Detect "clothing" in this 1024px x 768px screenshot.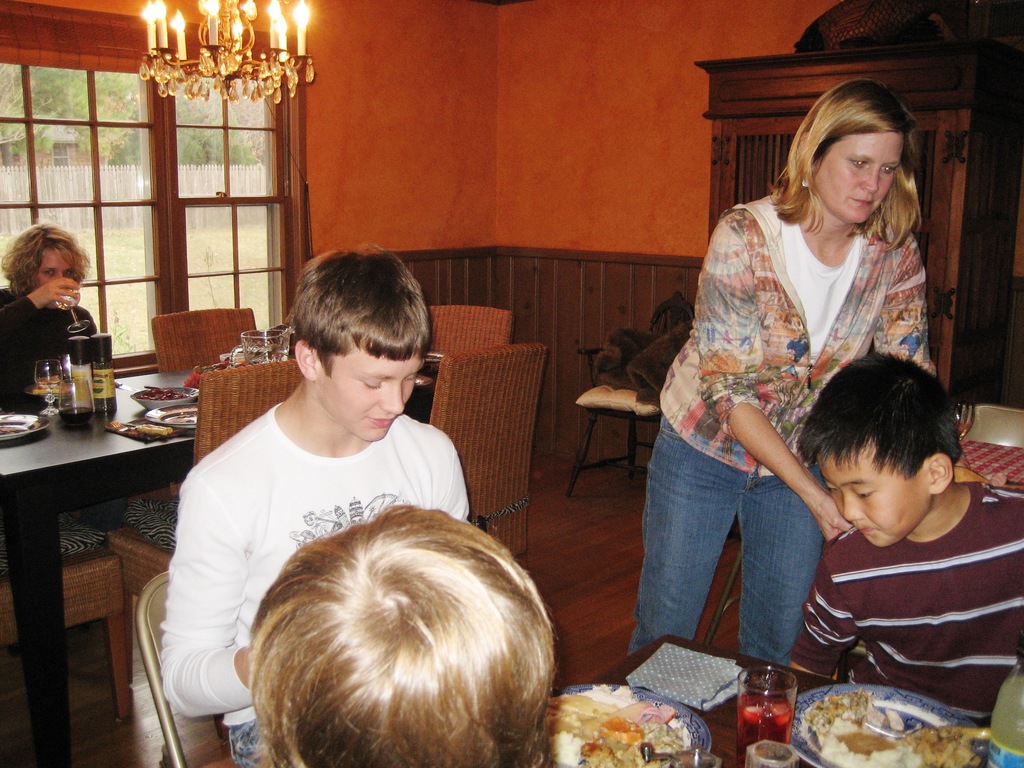
Detection: <region>772, 475, 1015, 703</region>.
